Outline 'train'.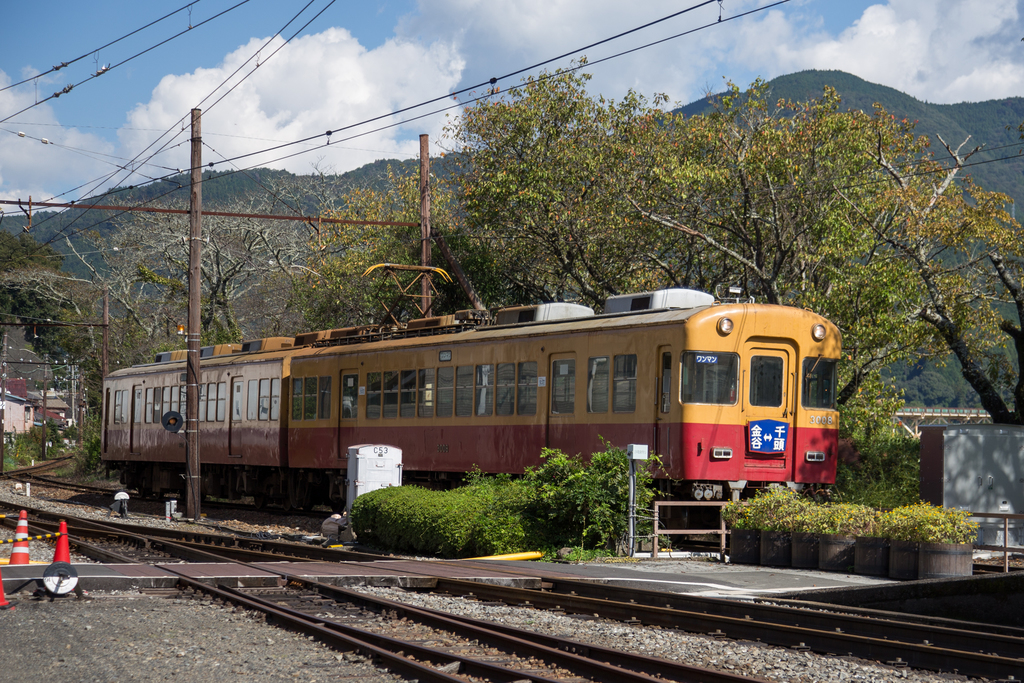
Outline: {"x1": 102, "y1": 260, "x2": 844, "y2": 550}.
